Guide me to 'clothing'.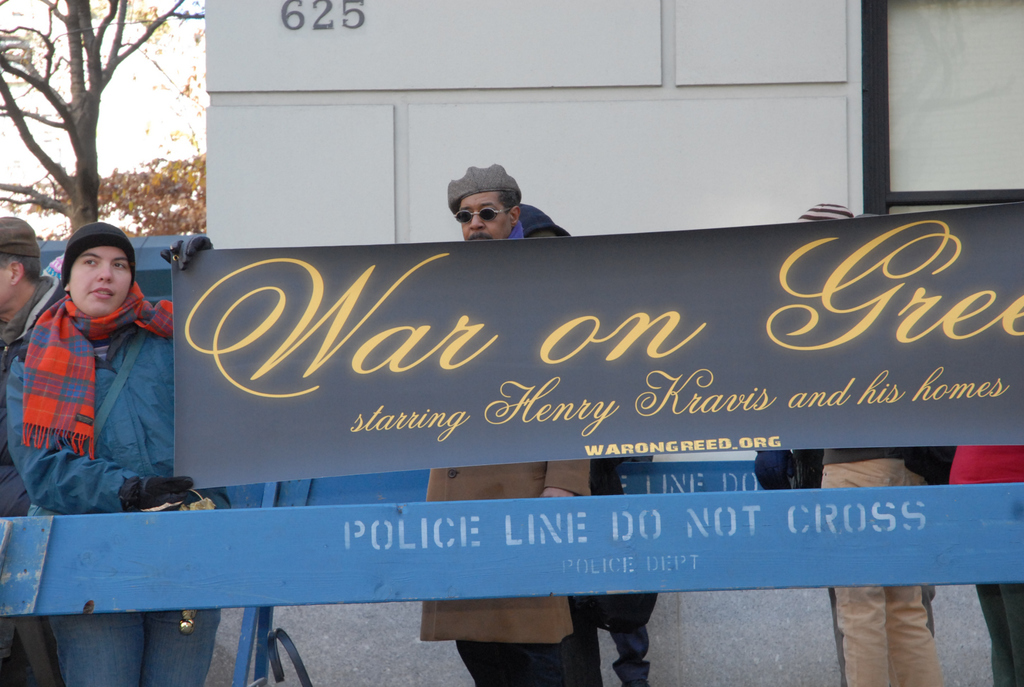
Guidance: {"left": 948, "top": 445, "right": 1023, "bottom": 686}.
